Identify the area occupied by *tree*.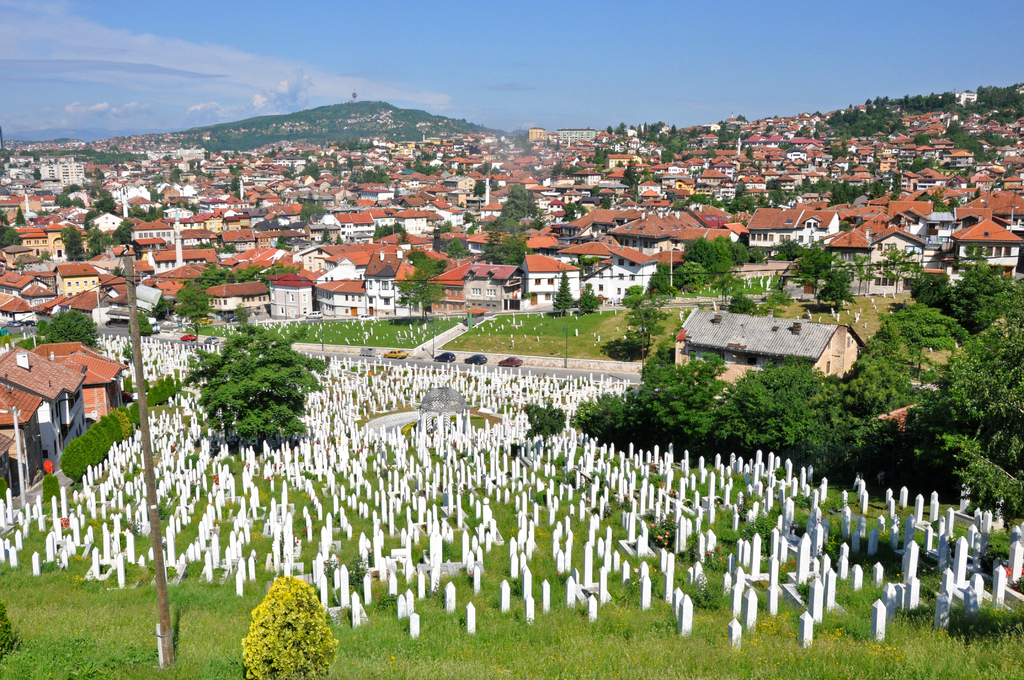
Area: detection(474, 238, 522, 267).
